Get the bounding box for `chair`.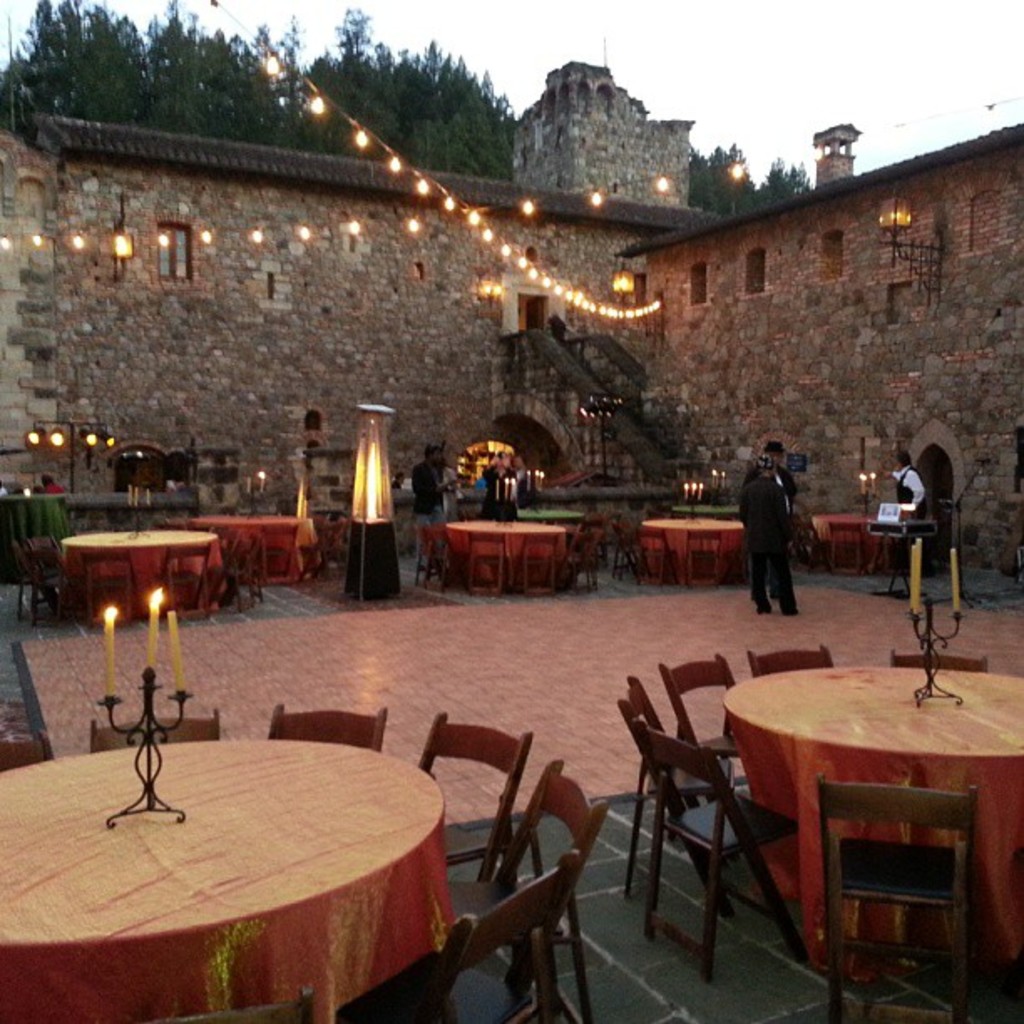
crop(422, 760, 611, 1022).
